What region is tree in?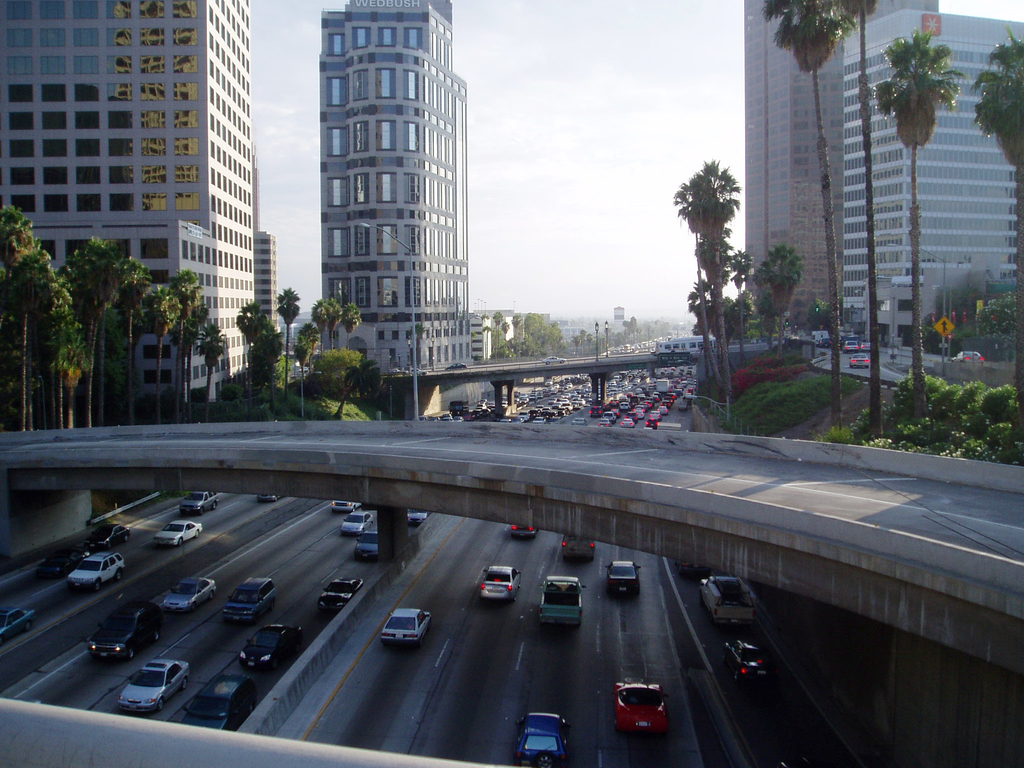
crop(276, 287, 296, 383).
